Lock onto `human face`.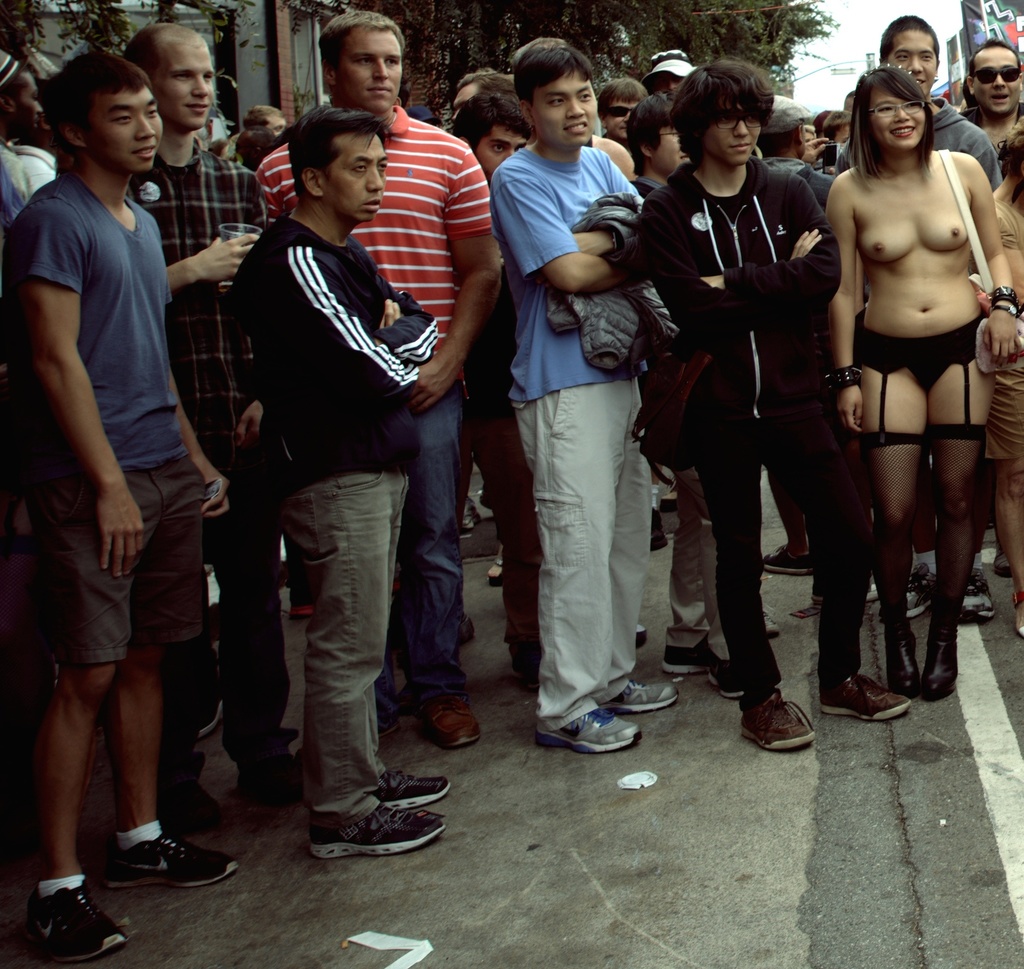
Locked: rect(16, 74, 36, 139).
